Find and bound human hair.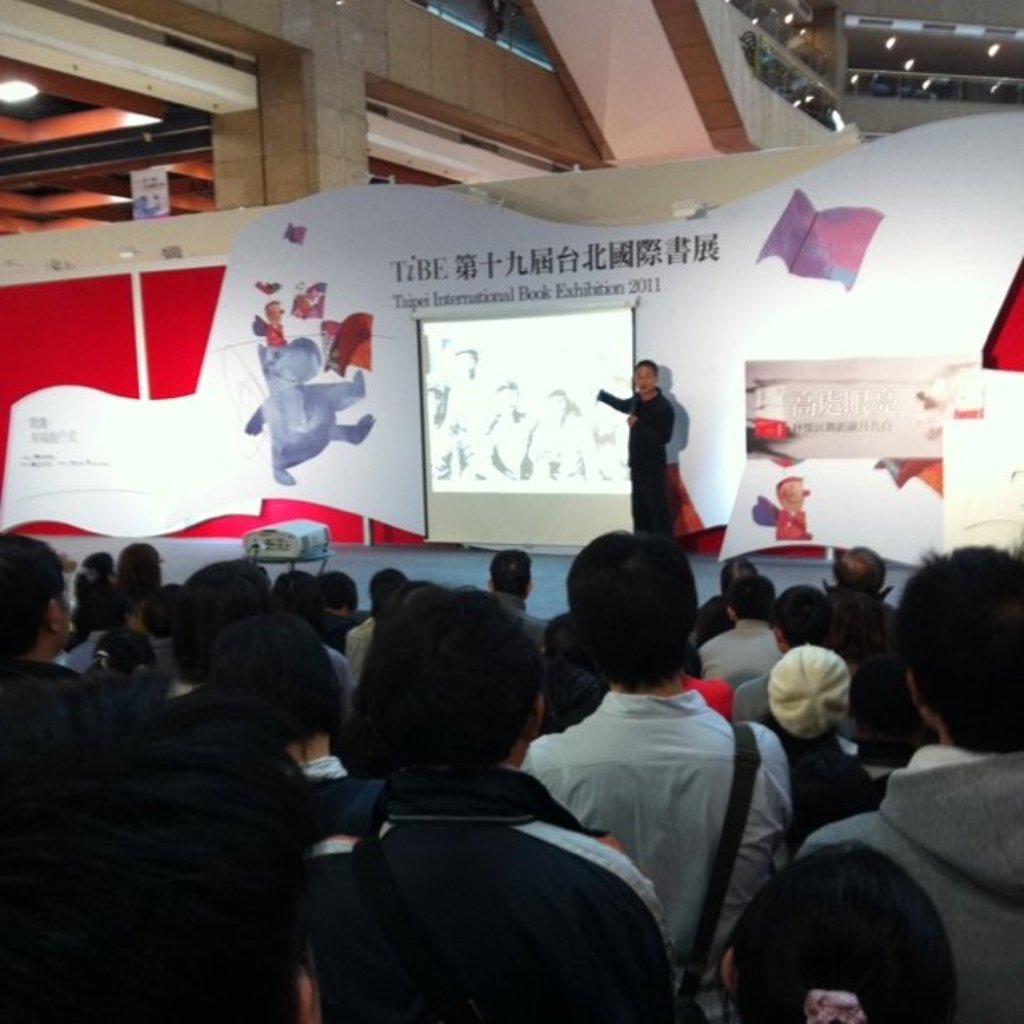
Bound: {"x1": 117, "y1": 539, "x2": 161, "y2": 599}.
